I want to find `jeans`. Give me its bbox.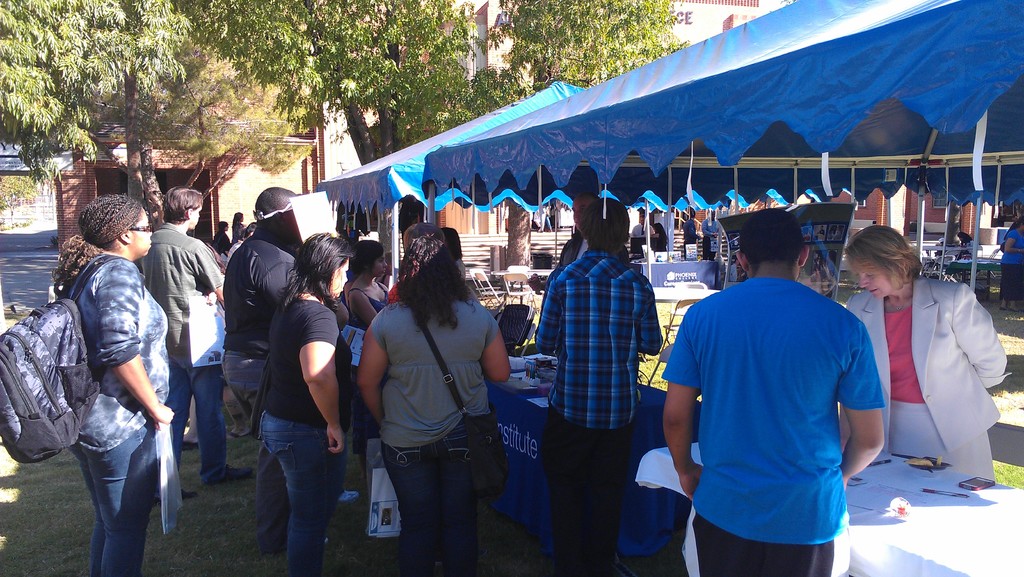
239 412 340 566.
